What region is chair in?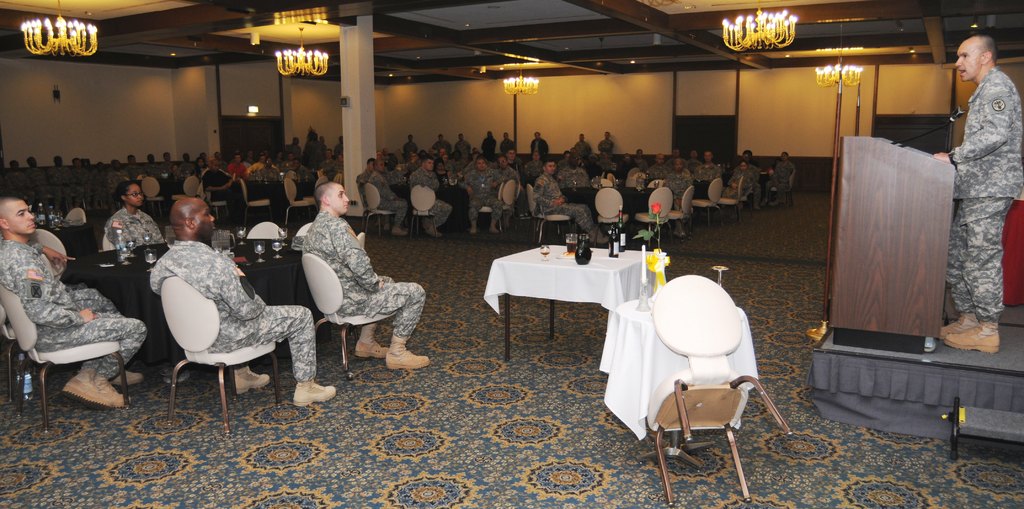
(x1=283, y1=178, x2=314, y2=233).
